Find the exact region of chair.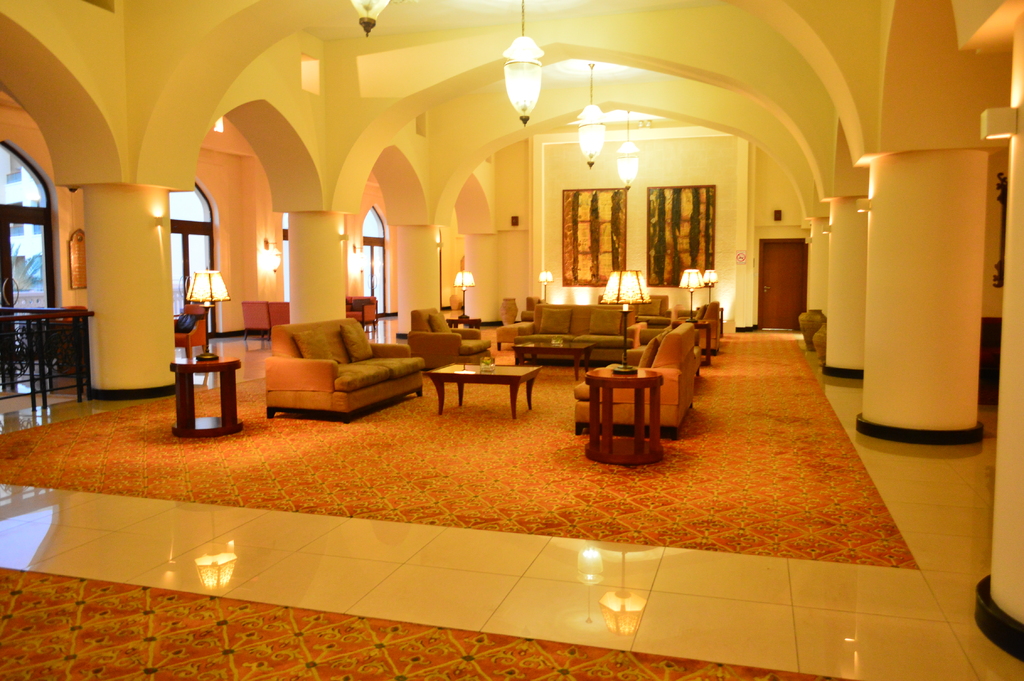
Exact region: locate(170, 302, 210, 362).
